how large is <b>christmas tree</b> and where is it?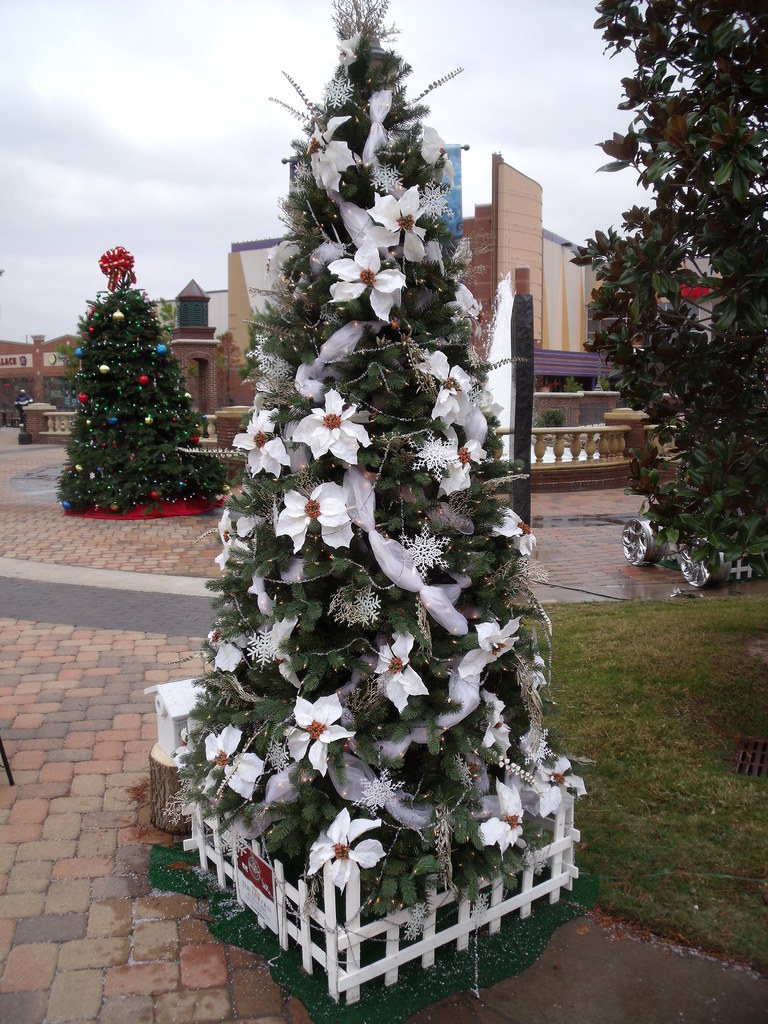
Bounding box: 56,239,227,519.
